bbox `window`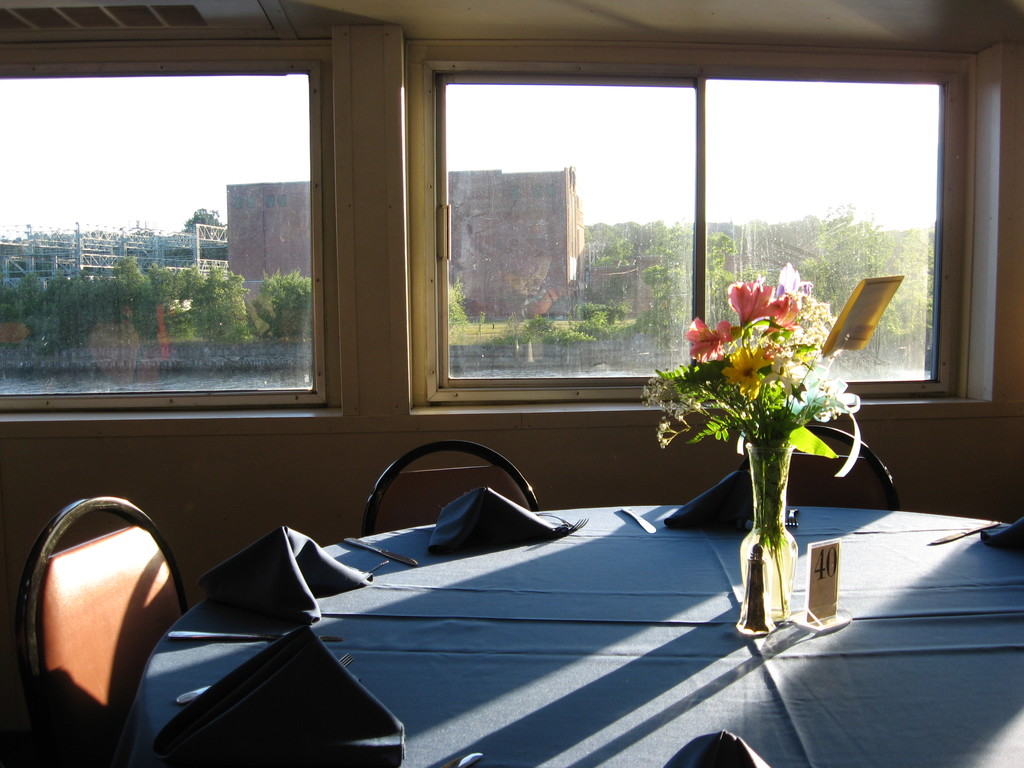
x1=0 y1=67 x2=330 y2=409
